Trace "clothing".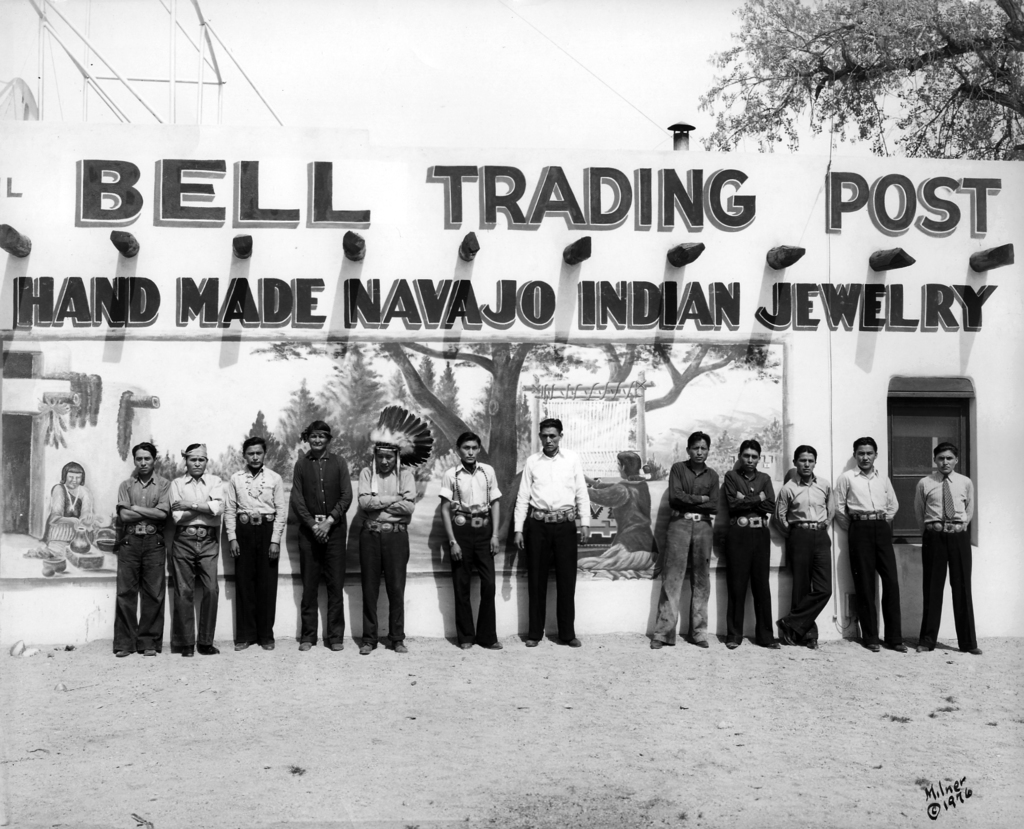
Traced to [left=432, top=461, right=498, bottom=648].
